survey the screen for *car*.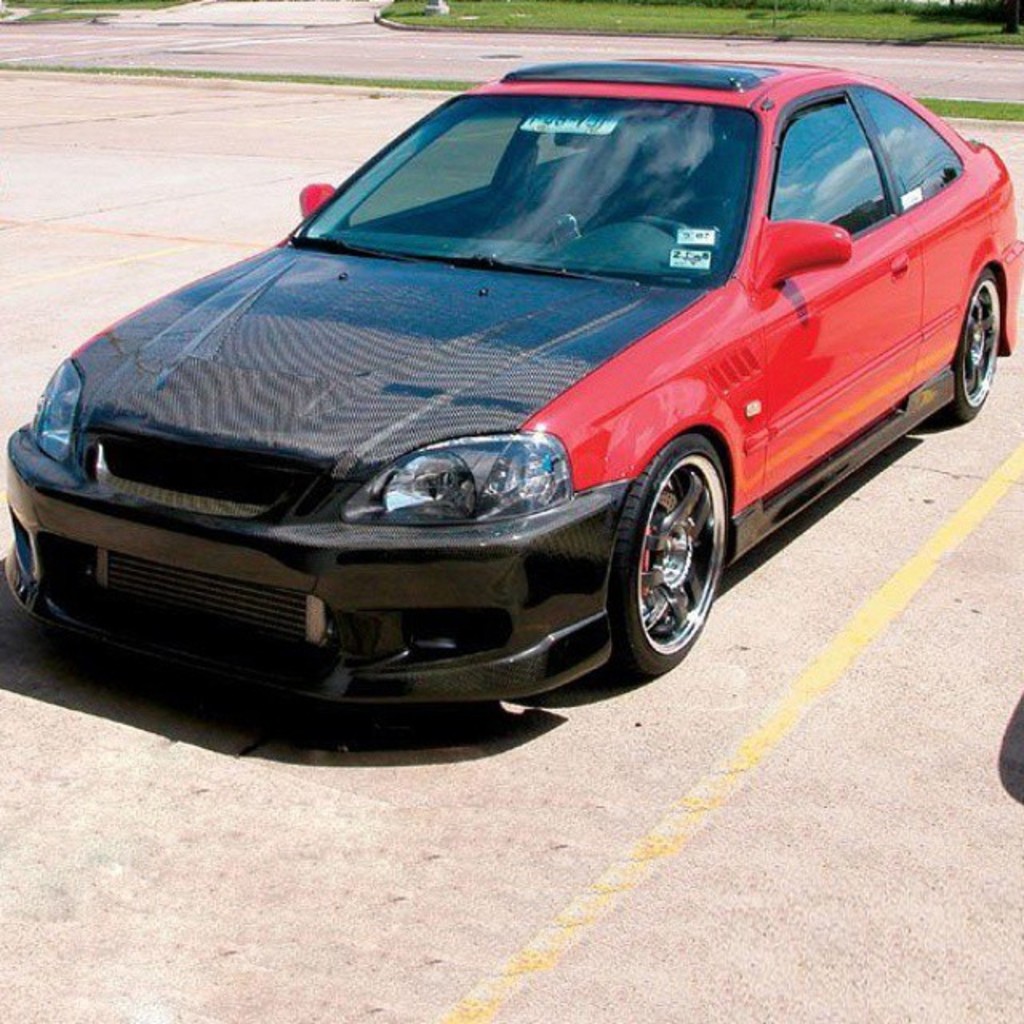
Survey found: <bbox>0, 56, 1022, 678</bbox>.
